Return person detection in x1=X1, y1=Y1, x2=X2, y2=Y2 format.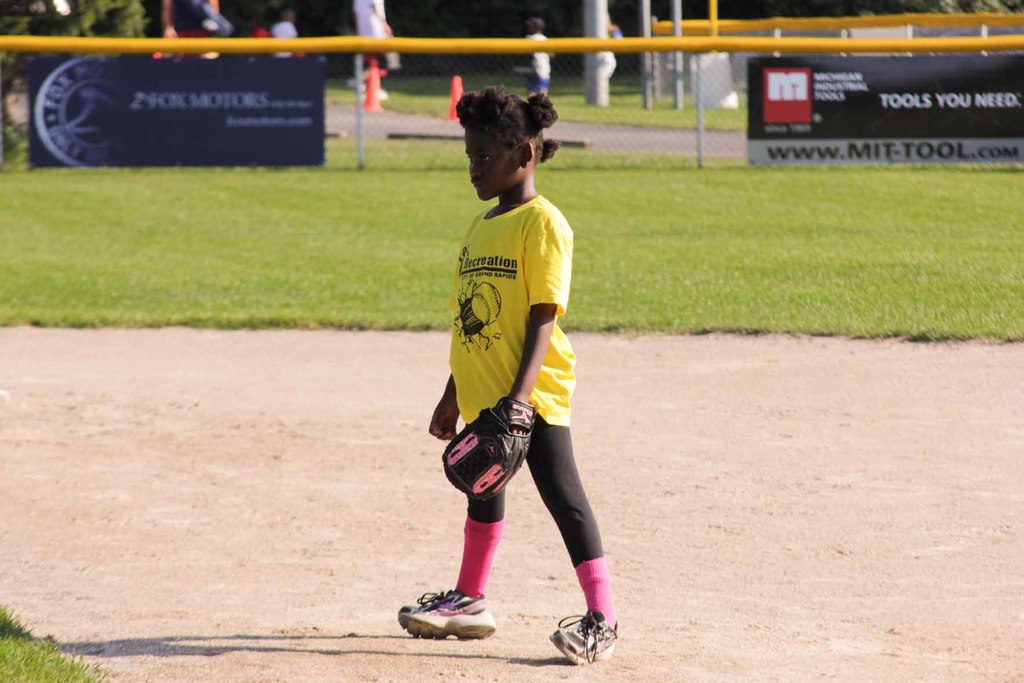
x1=602, y1=7, x2=630, y2=79.
